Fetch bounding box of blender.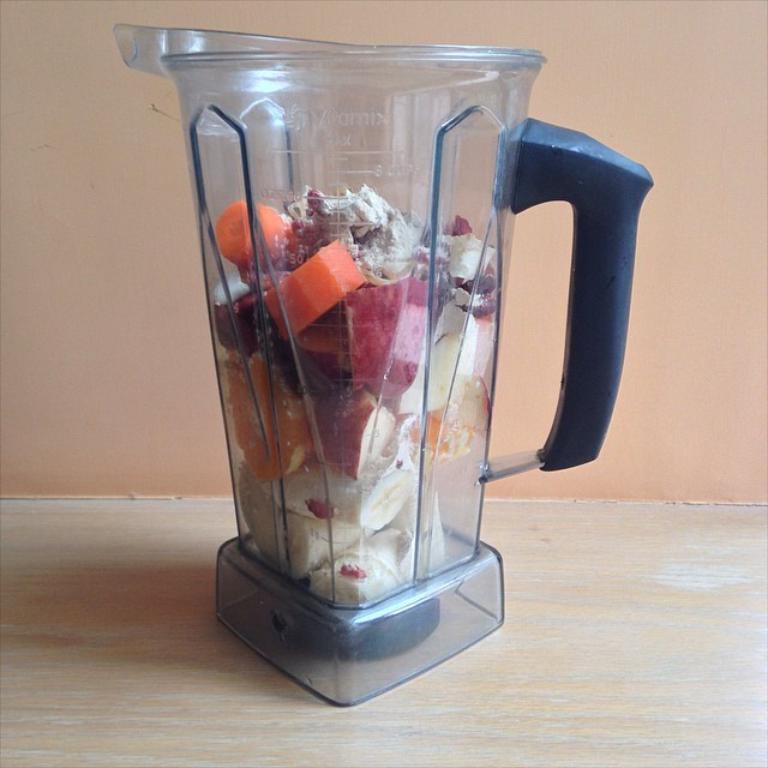
Bbox: x1=130 y1=25 x2=660 y2=683.
